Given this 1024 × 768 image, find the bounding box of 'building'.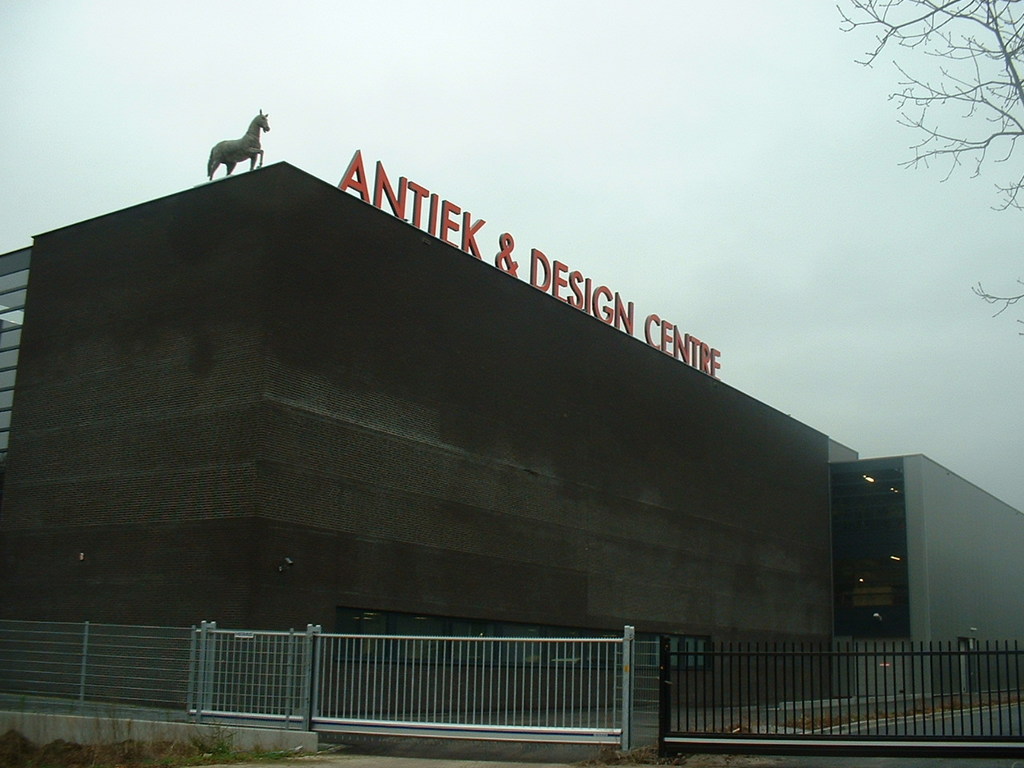
826/437/1023/695.
